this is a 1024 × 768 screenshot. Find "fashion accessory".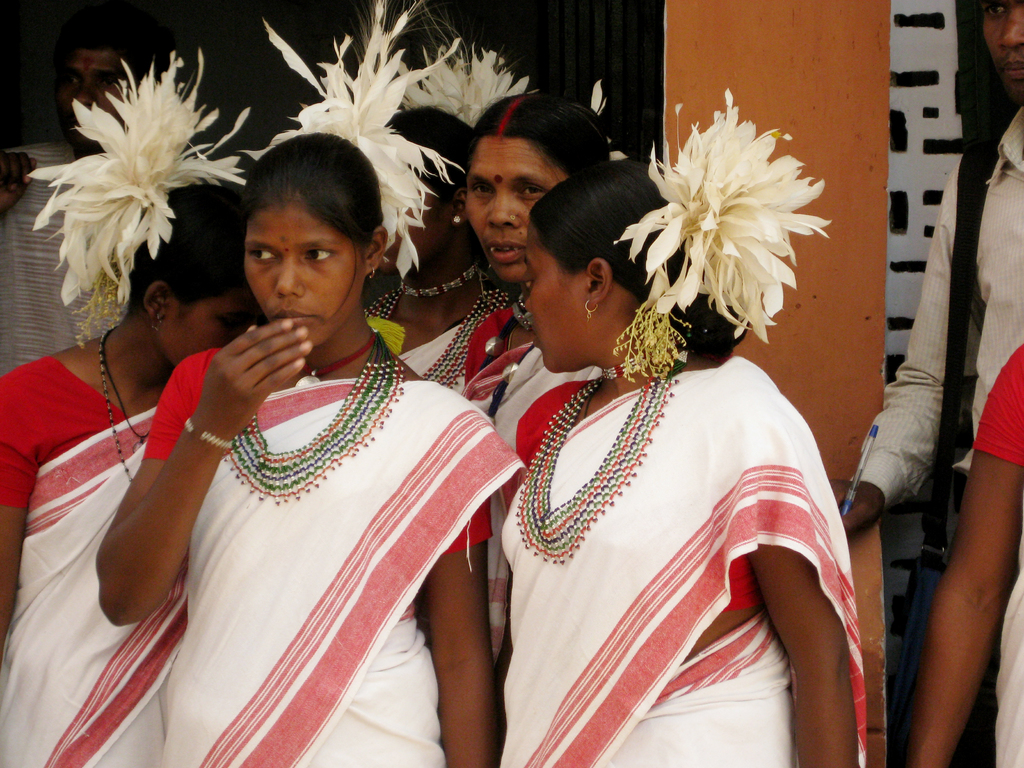
Bounding box: Rect(95, 327, 134, 487).
